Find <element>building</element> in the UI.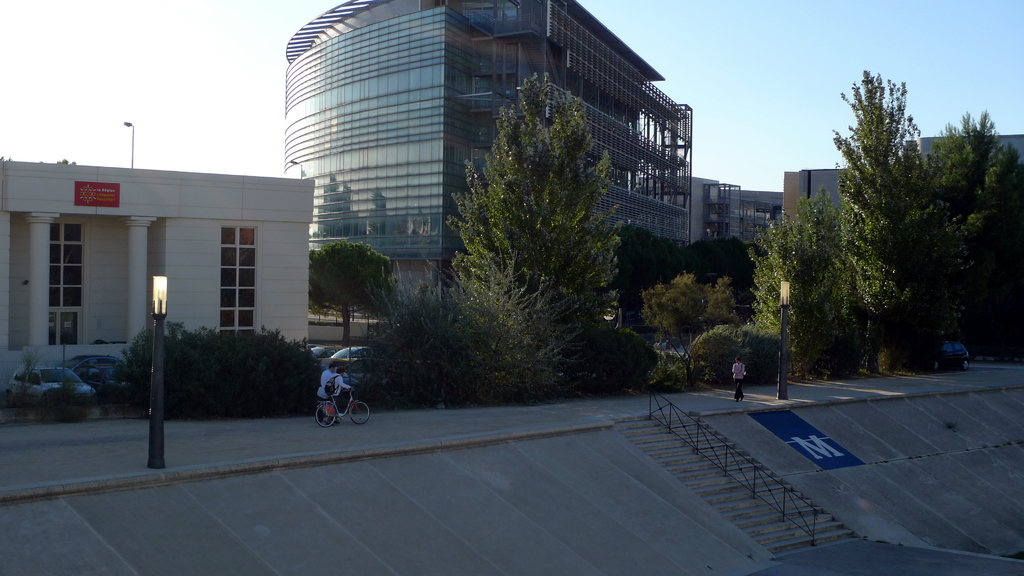
UI element at bbox=[919, 136, 1023, 170].
